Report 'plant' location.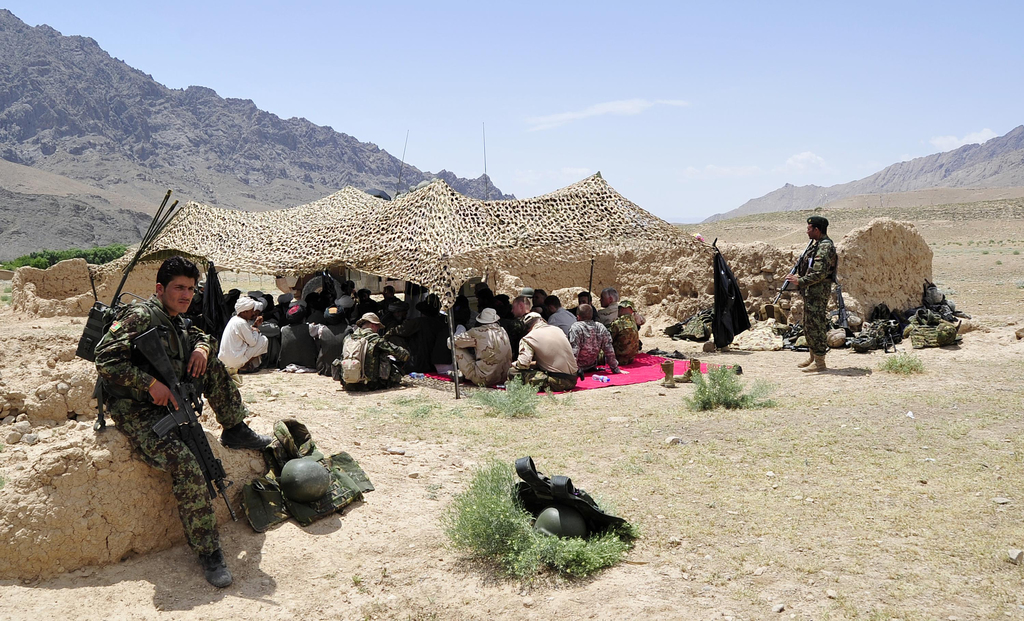
Report: [394,388,438,406].
